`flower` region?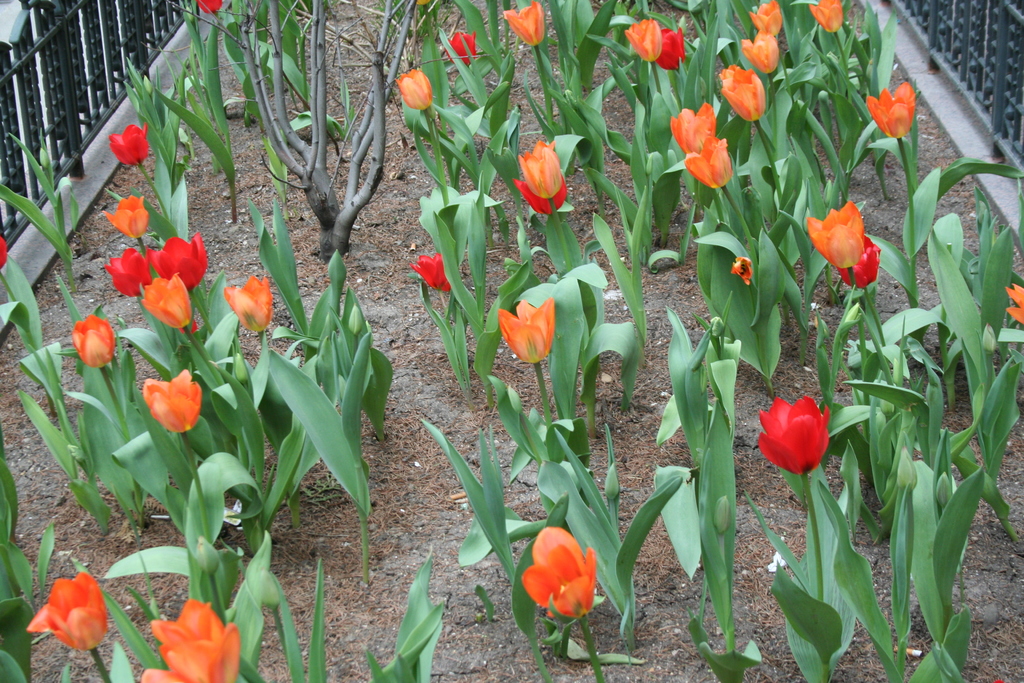
(x1=106, y1=122, x2=147, y2=169)
